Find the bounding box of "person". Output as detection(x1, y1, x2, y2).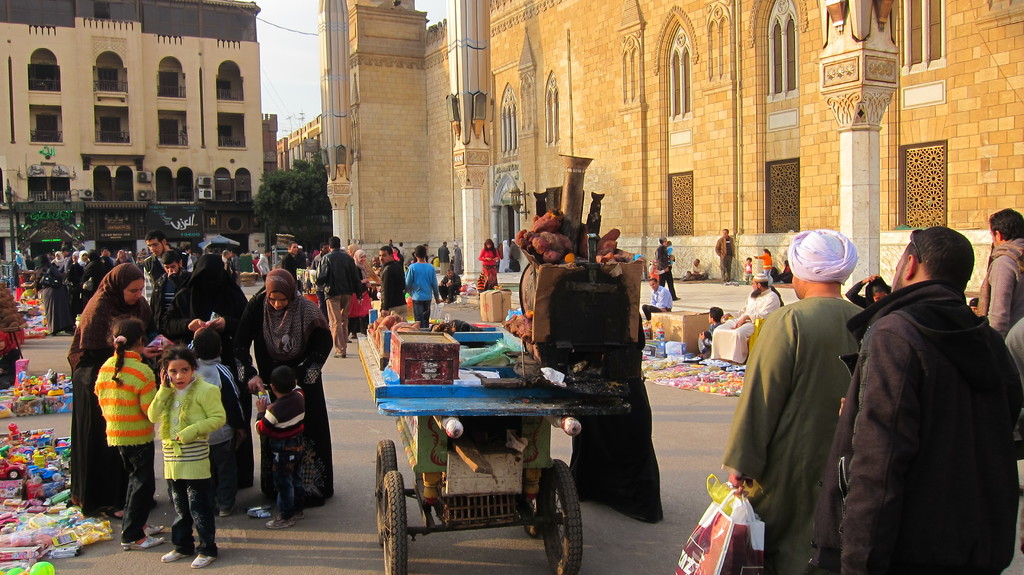
detection(477, 230, 500, 289).
